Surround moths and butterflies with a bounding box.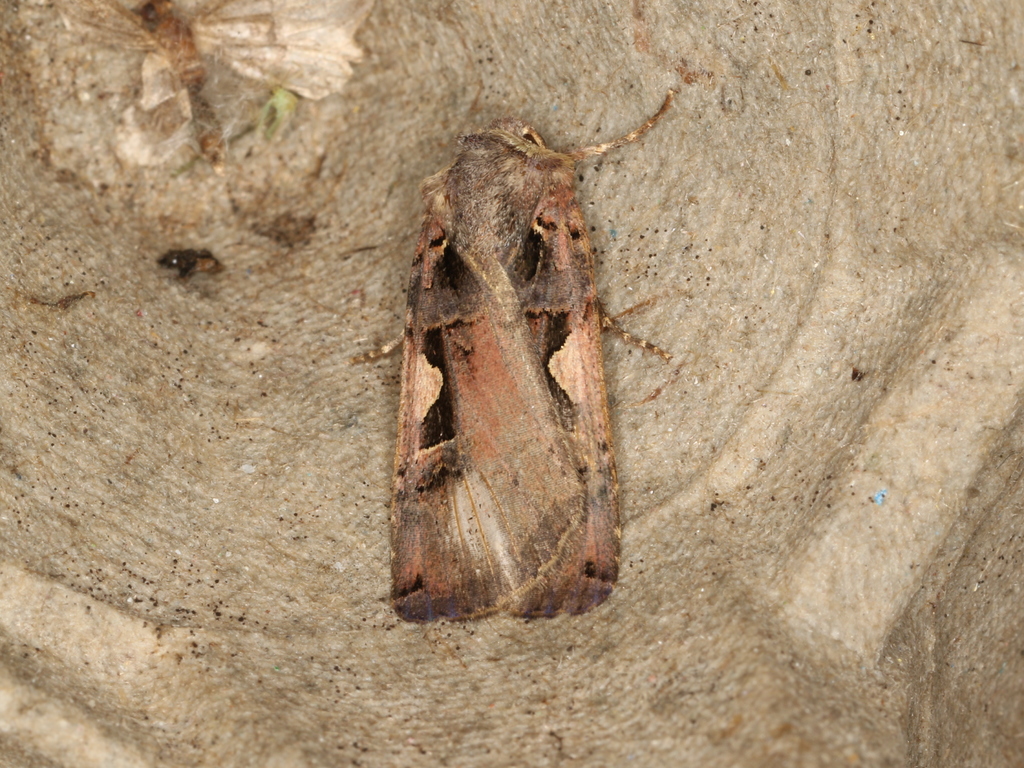
box(13, 0, 384, 191).
